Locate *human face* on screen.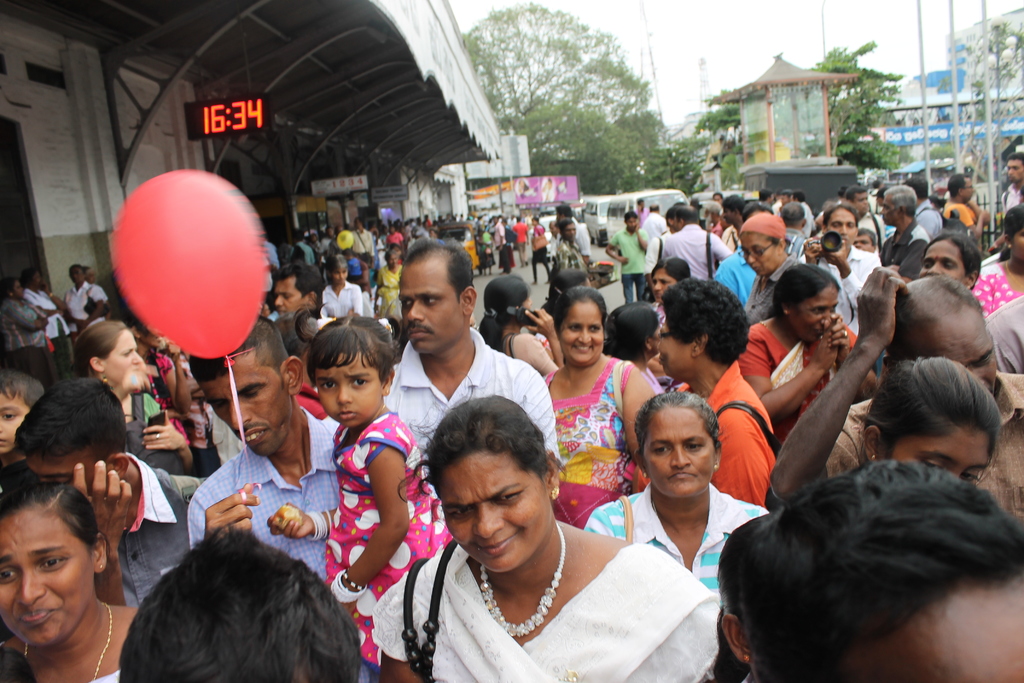
On screen at [742, 231, 782, 276].
